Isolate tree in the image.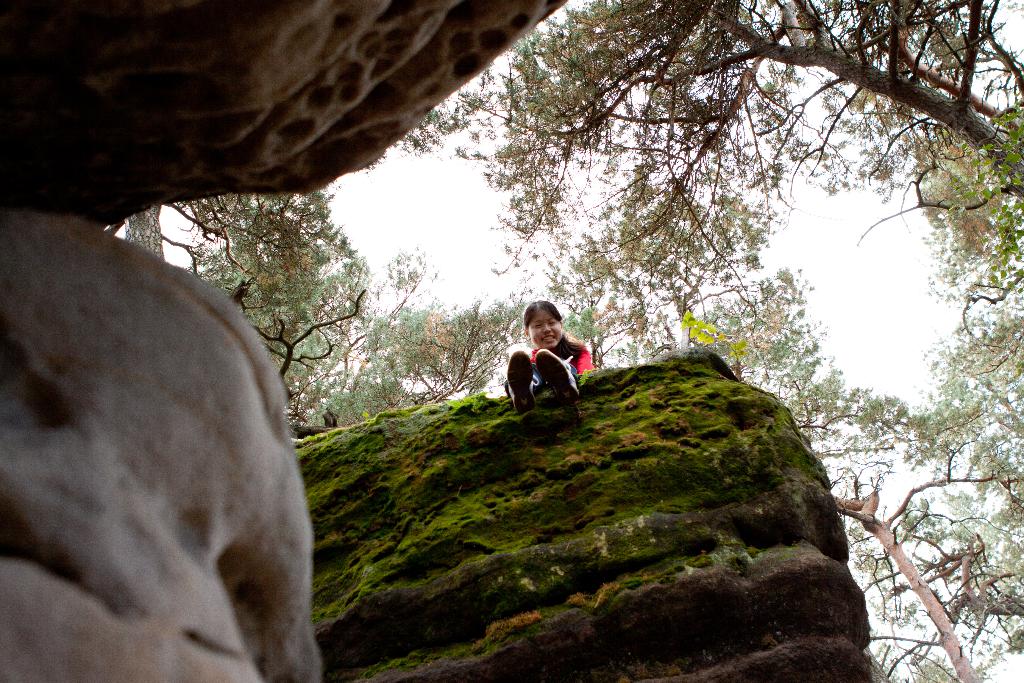
Isolated region: locate(390, 0, 1023, 317).
